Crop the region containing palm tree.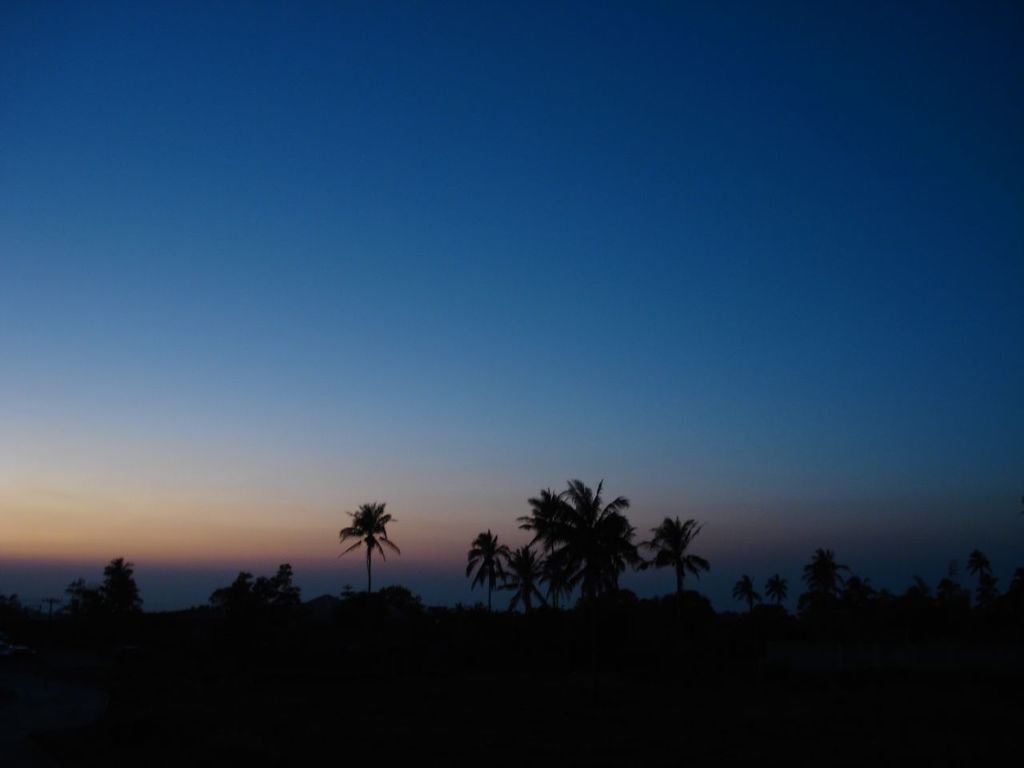
Crop region: detection(227, 558, 303, 630).
